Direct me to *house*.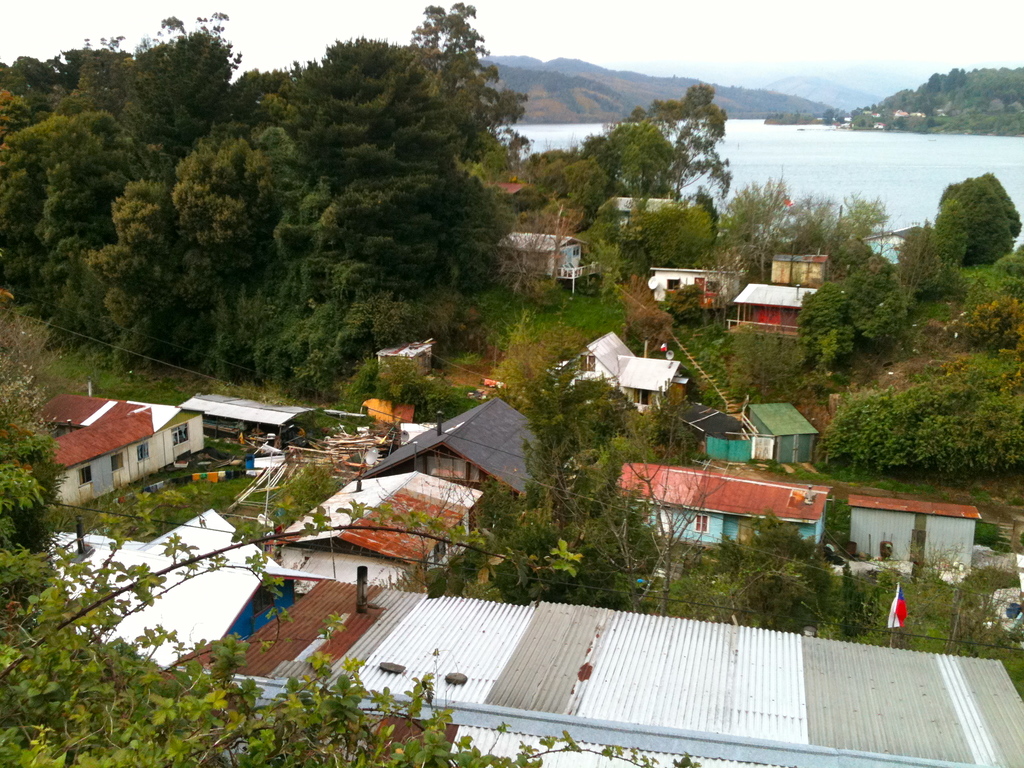
Direction: detection(625, 467, 824, 541).
